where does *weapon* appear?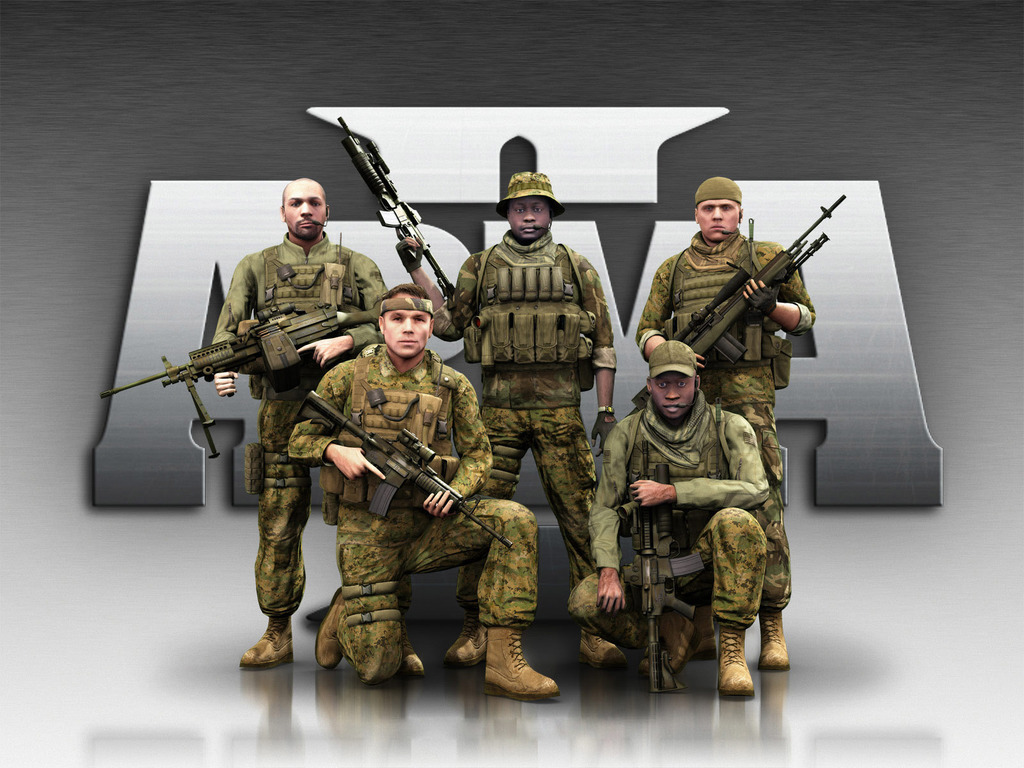
Appears at x1=298, y1=389, x2=512, y2=543.
